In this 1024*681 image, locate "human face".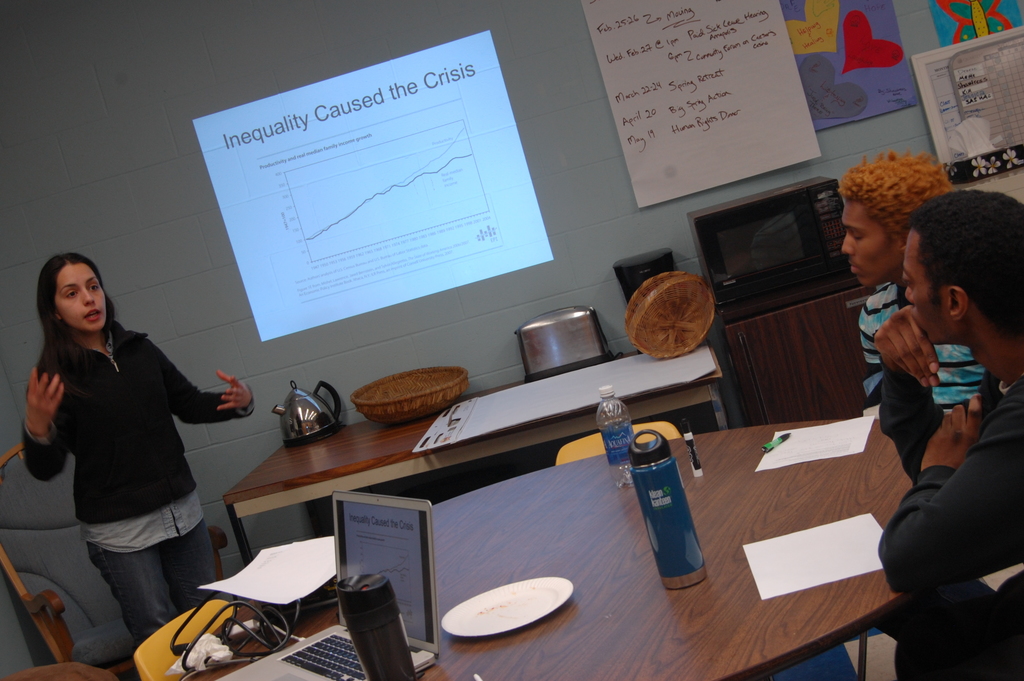
Bounding box: left=52, top=263, right=104, bottom=331.
